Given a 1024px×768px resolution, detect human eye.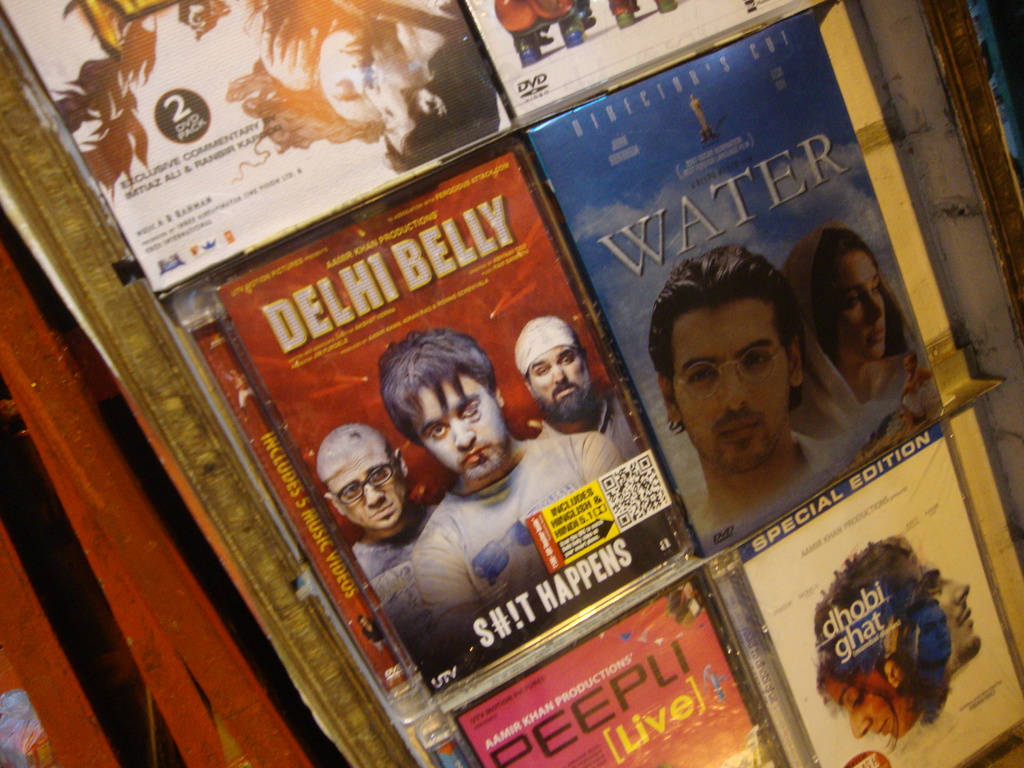
<bbox>538, 363, 555, 376</bbox>.
